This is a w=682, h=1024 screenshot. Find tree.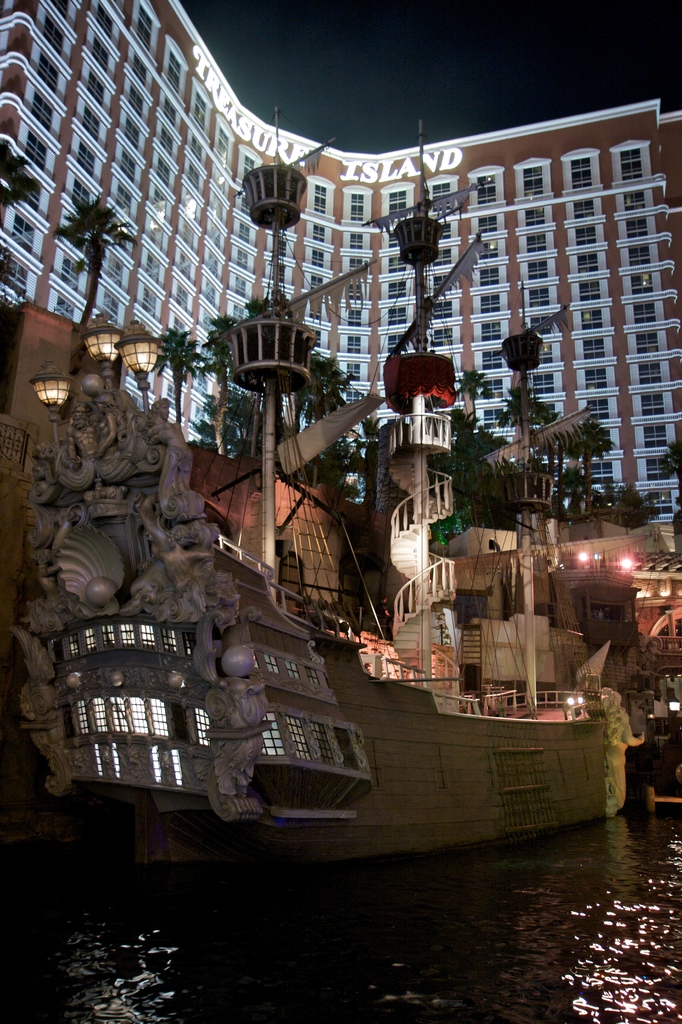
Bounding box: <bbox>492, 383, 553, 444</bbox>.
